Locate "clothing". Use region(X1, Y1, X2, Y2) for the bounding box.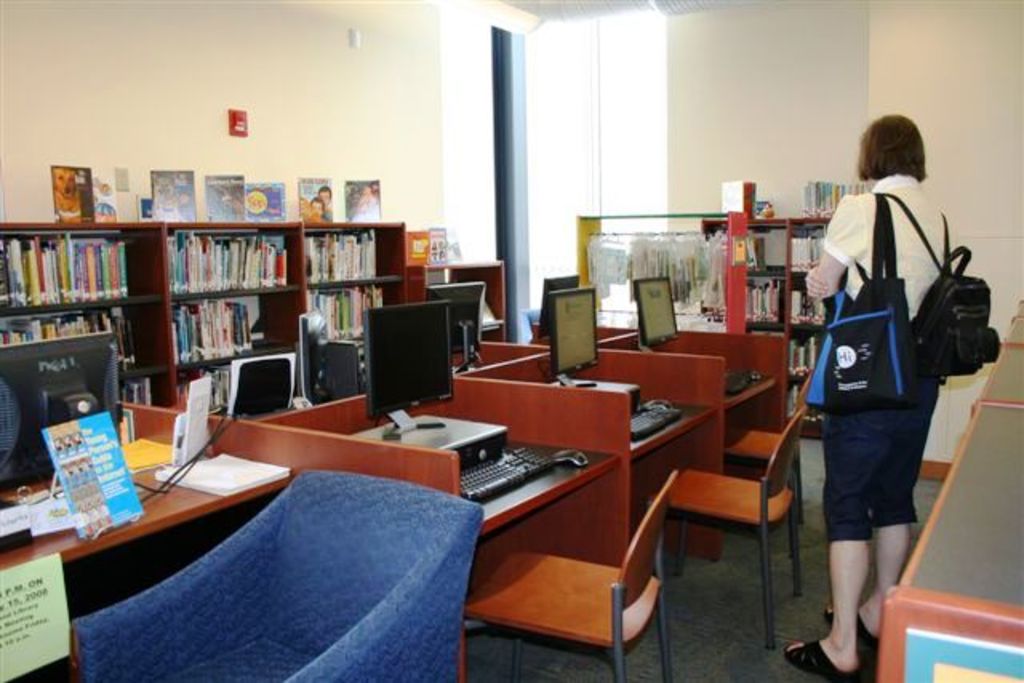
region(789, 139, 982, 616).
